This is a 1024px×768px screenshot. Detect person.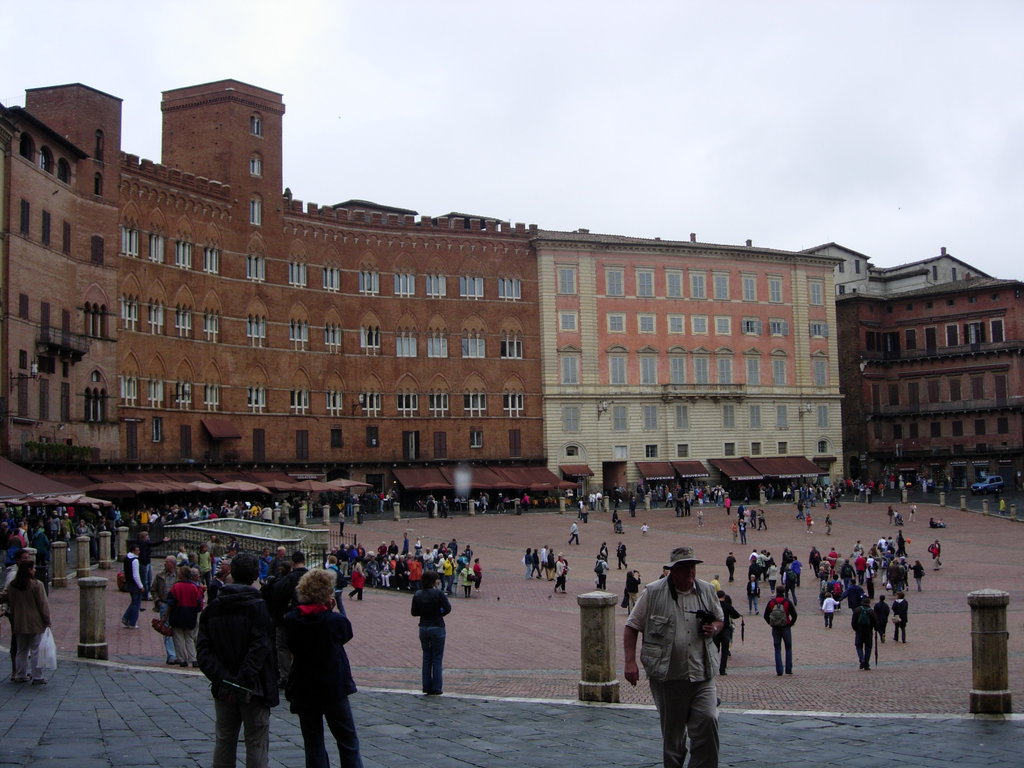
bbox=(189, 551, 276, 767).
